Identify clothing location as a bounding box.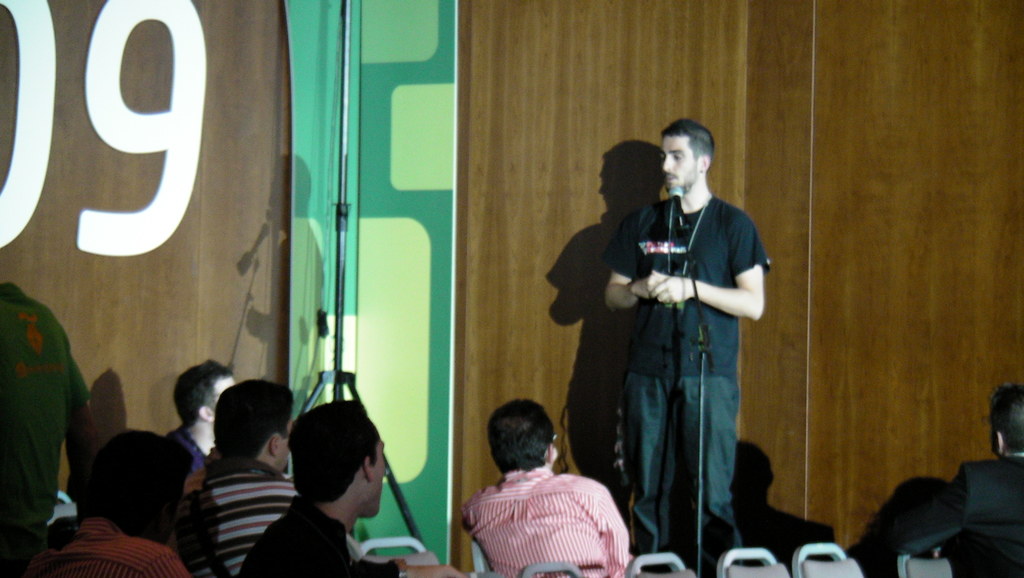
(160,425,211,533).
